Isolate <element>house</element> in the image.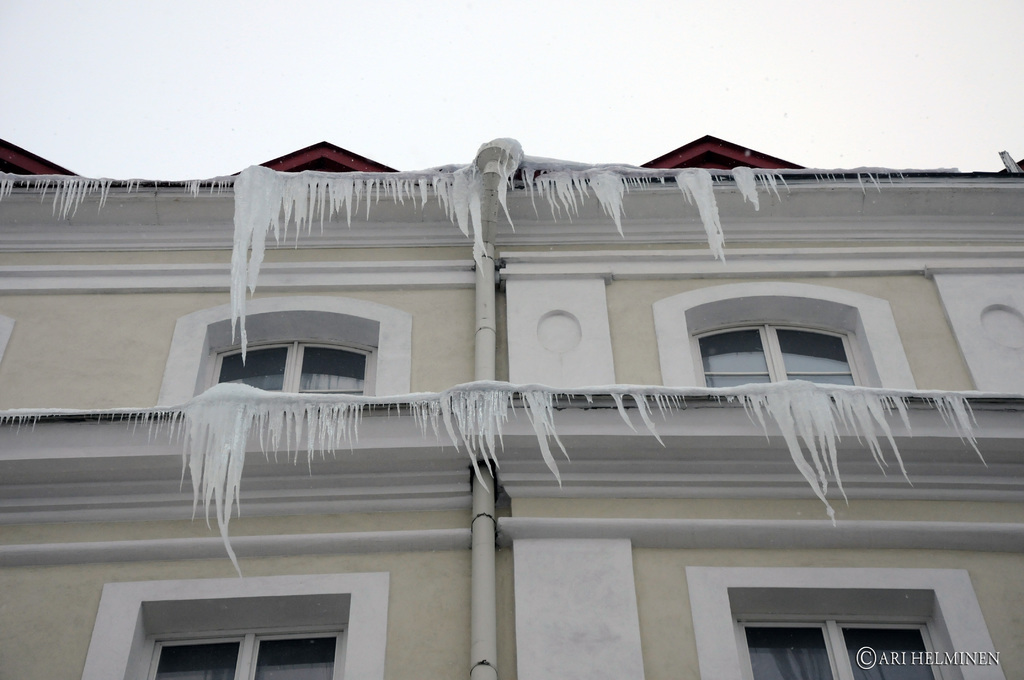
Isolated region: x1=0 y1=134 x2=1023 y2=679.
